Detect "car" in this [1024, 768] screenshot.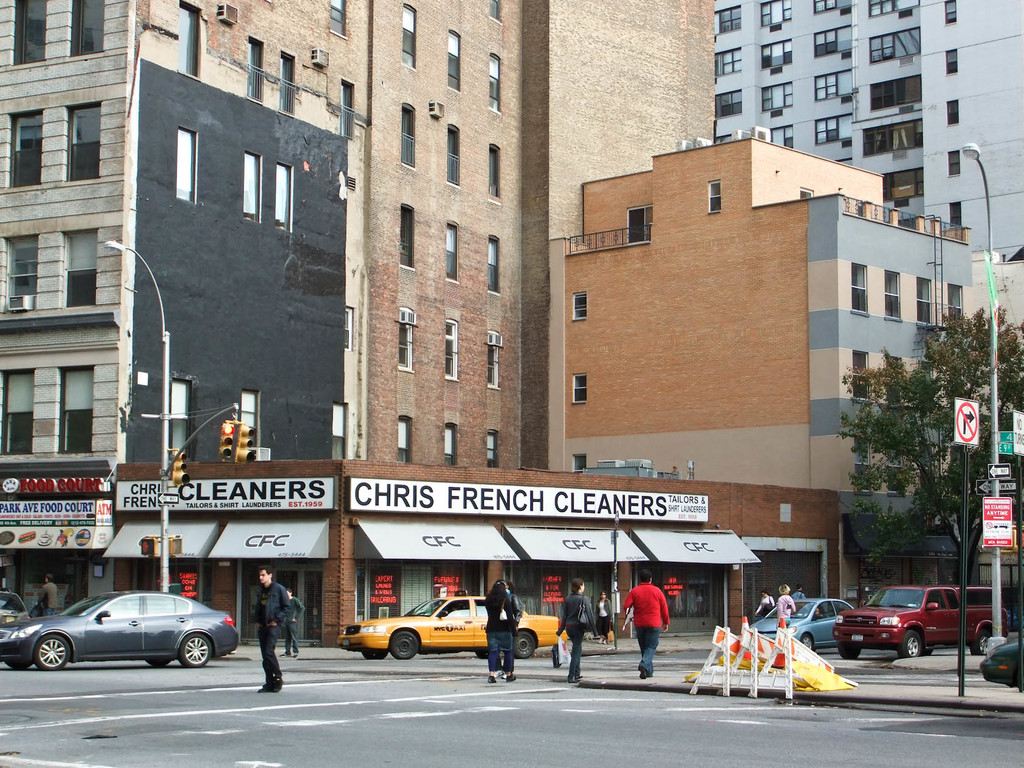
Detection: (left=0, top=591, right=239, bottom=674).
